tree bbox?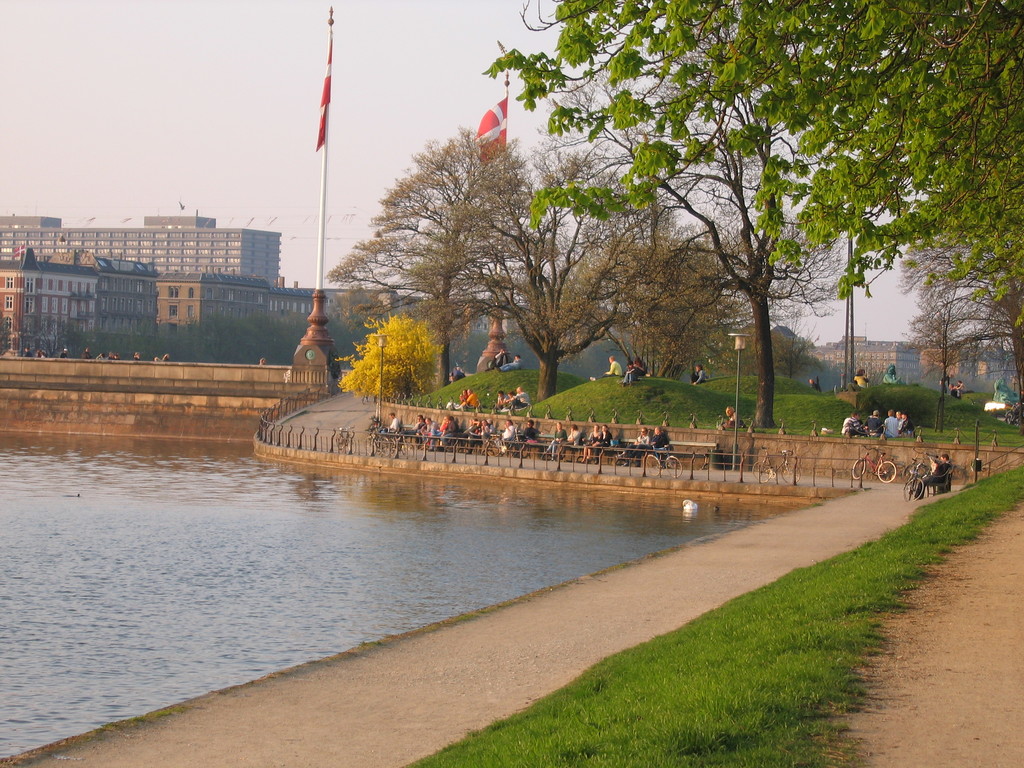
(x1=332, y1=123, x2=564, y2=398)
